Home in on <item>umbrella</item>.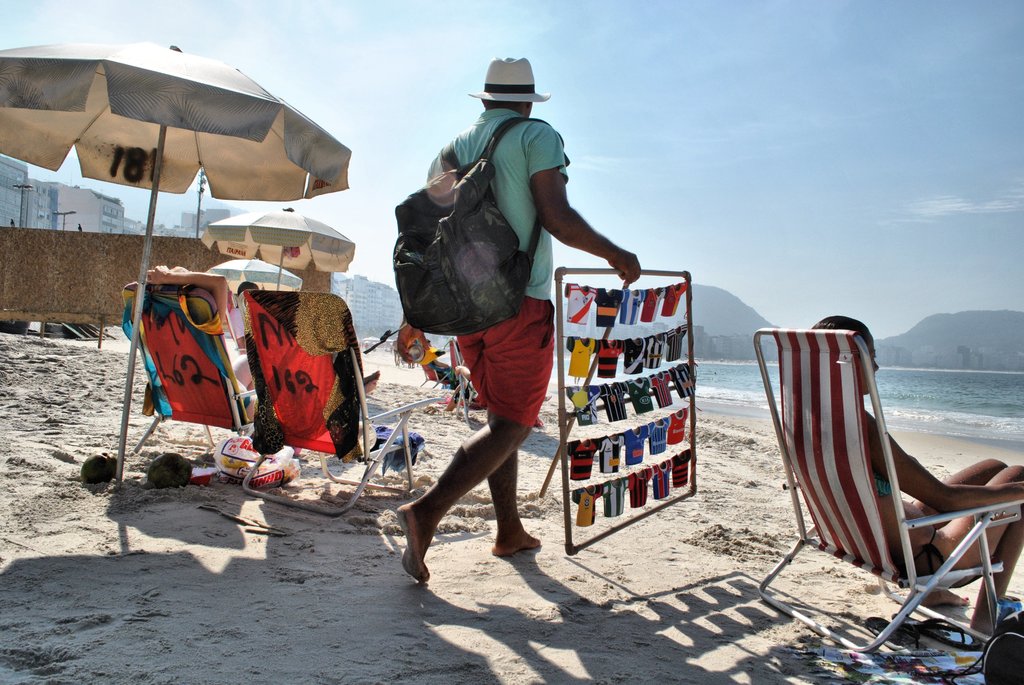
Homed in at l=205, t=256, r=303, b=294.
